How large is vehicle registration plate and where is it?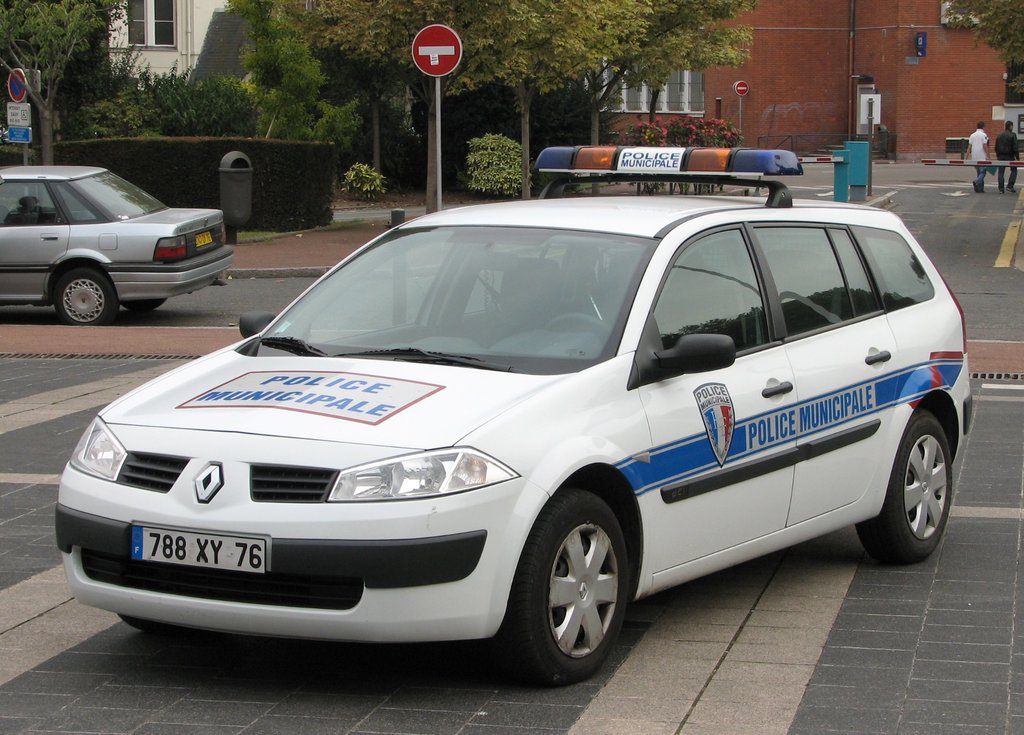
Bounding box: 196:232:211:245.
